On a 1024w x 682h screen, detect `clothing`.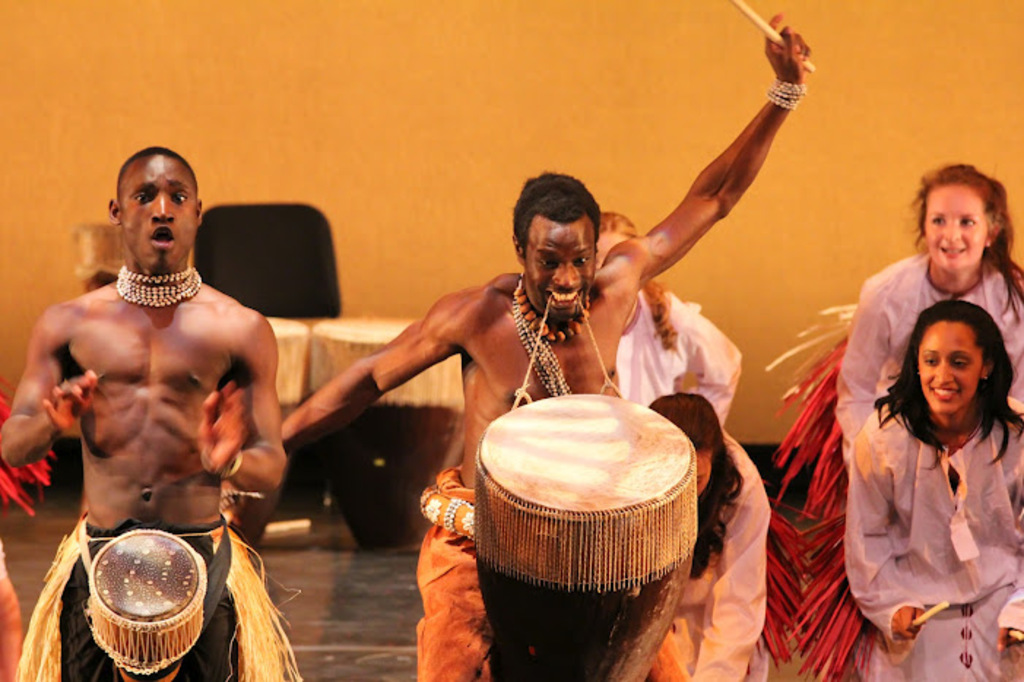
crop(12, 508, 304, 681).
